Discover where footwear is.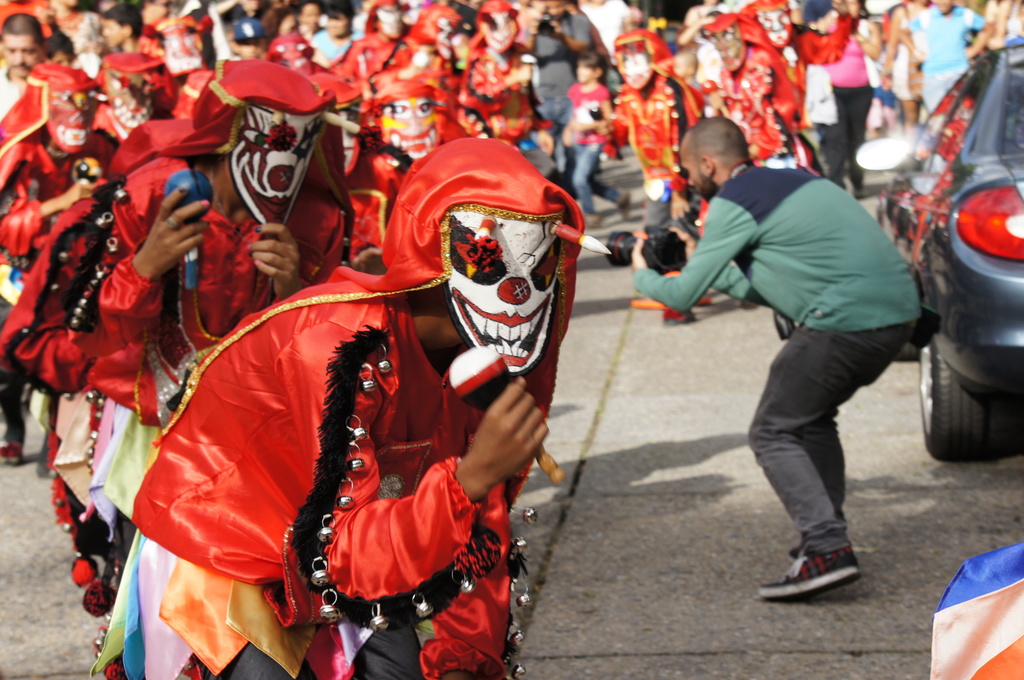
Discovered at BBox(785, 543, 874, 604).
